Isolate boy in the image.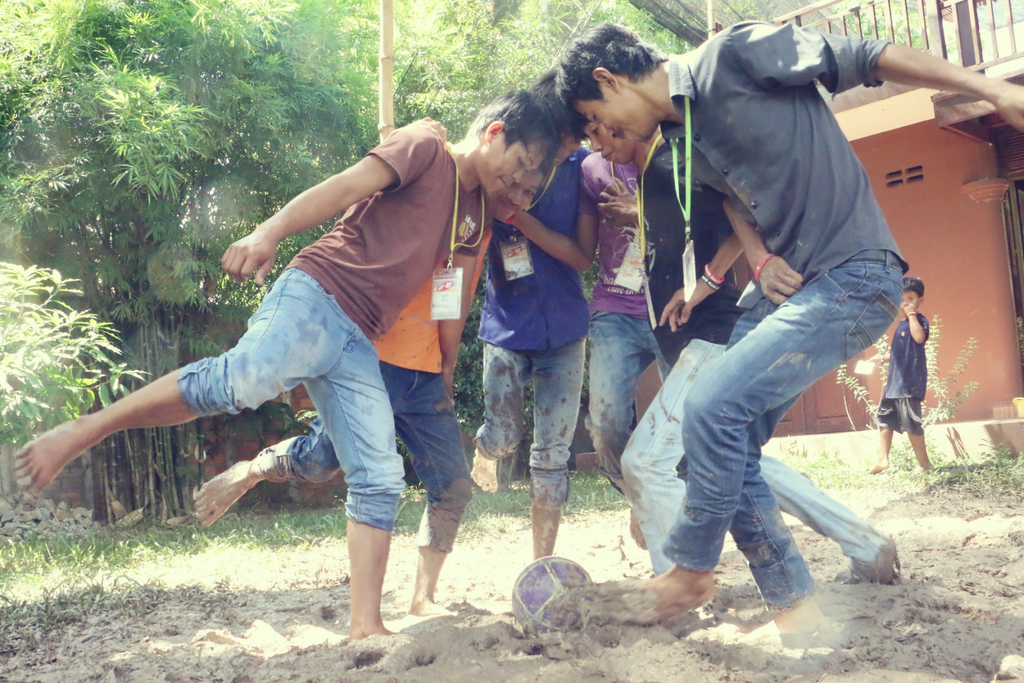
Isolated region: region(870, 279, 936, 466).
